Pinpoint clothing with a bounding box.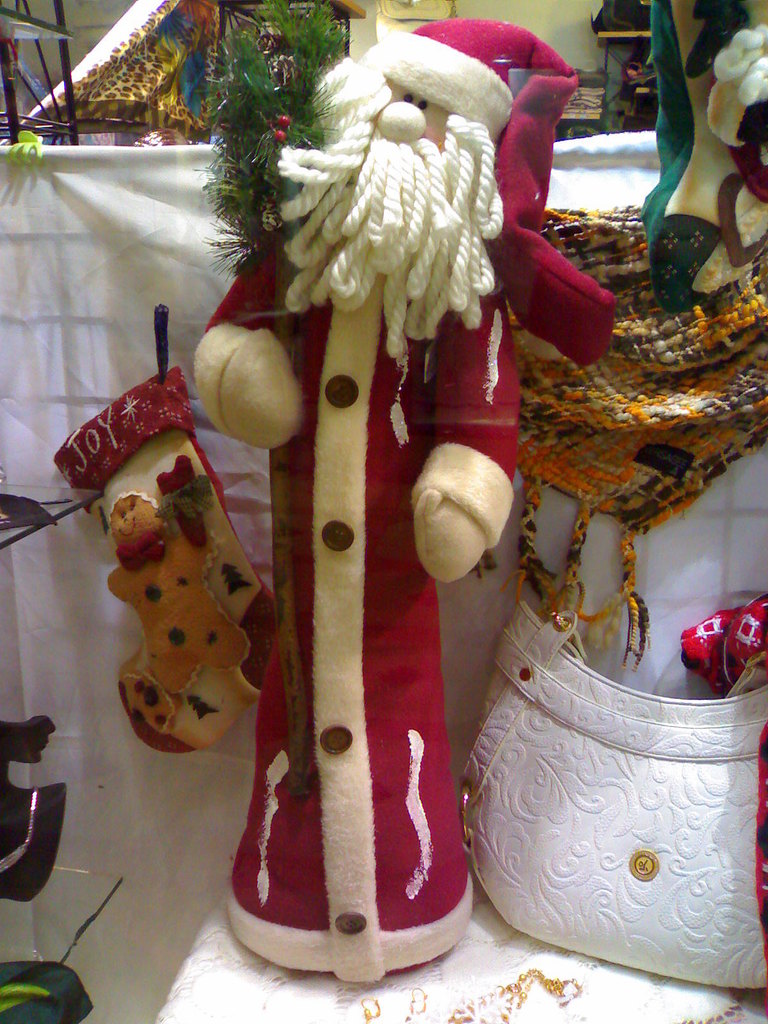
crop(200, 227, 522, 981).
